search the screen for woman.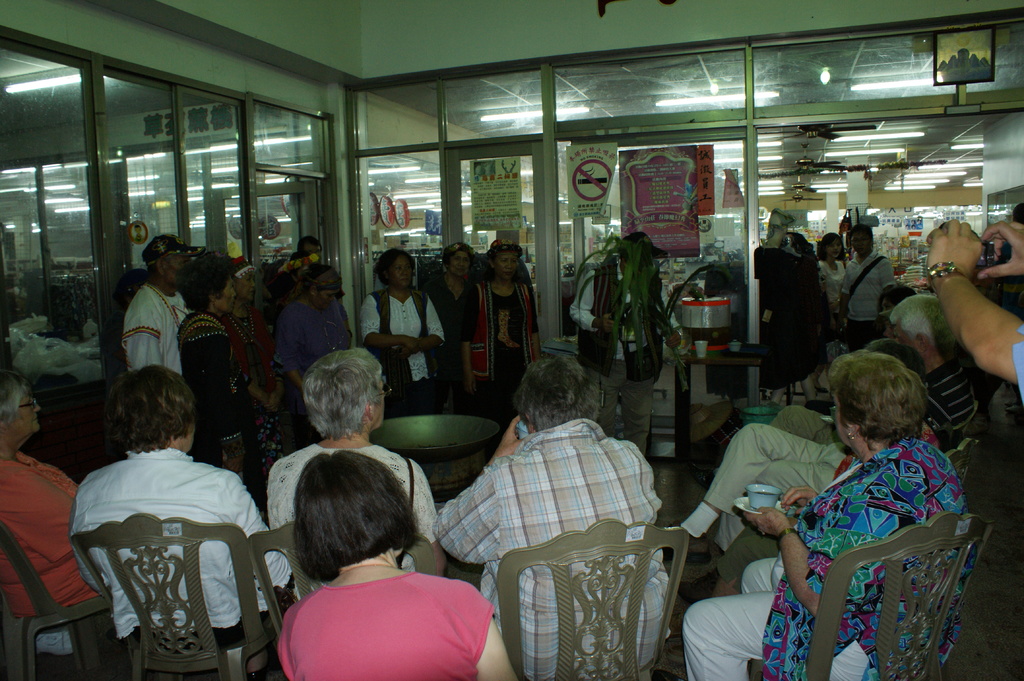
Found at 175:252:282:513.
